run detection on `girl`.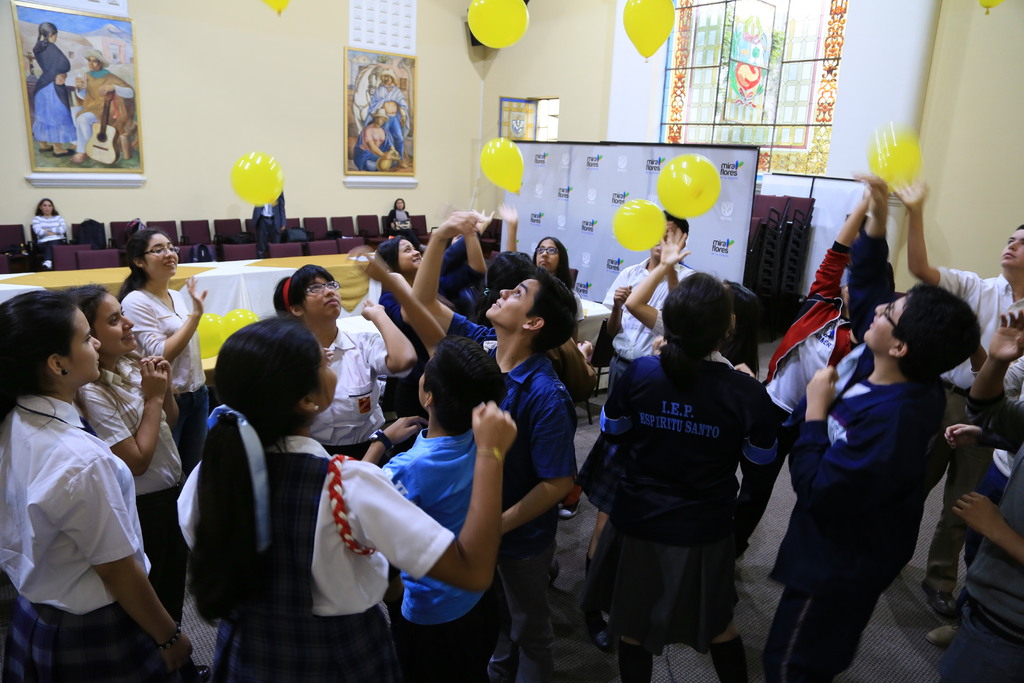
Result: {"left": 71, "top": 282, "right": 183, "bottom": 631}.
